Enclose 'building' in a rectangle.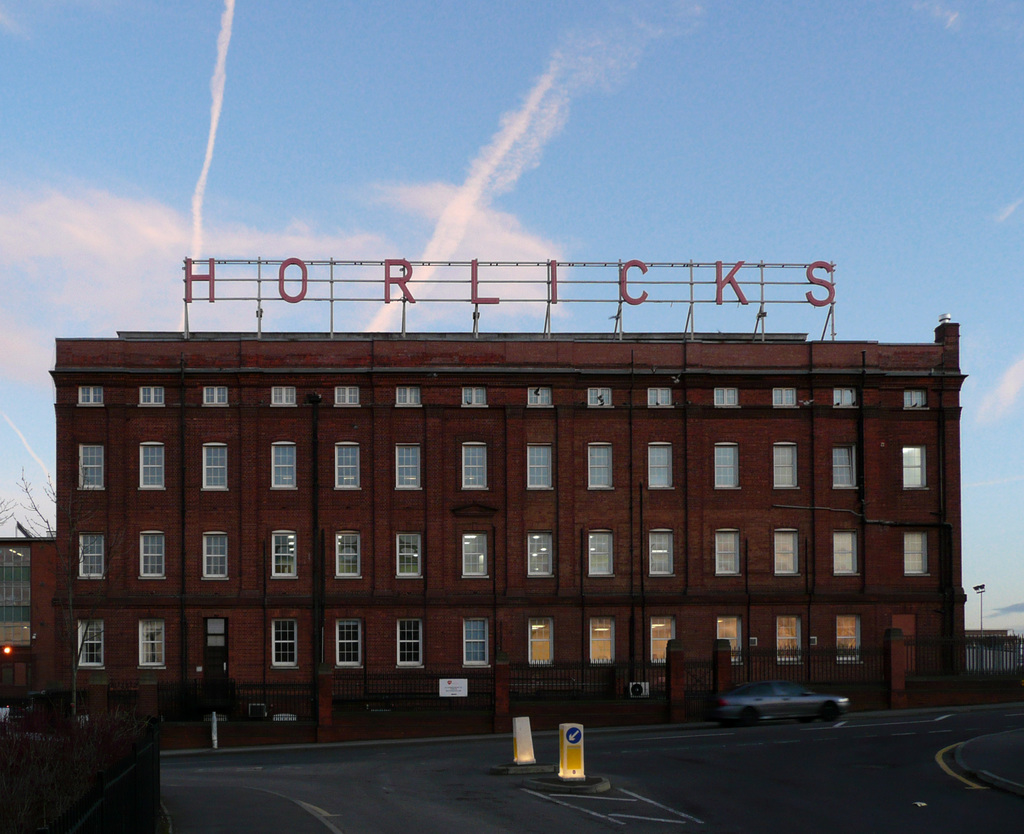
0:538:58:742.
